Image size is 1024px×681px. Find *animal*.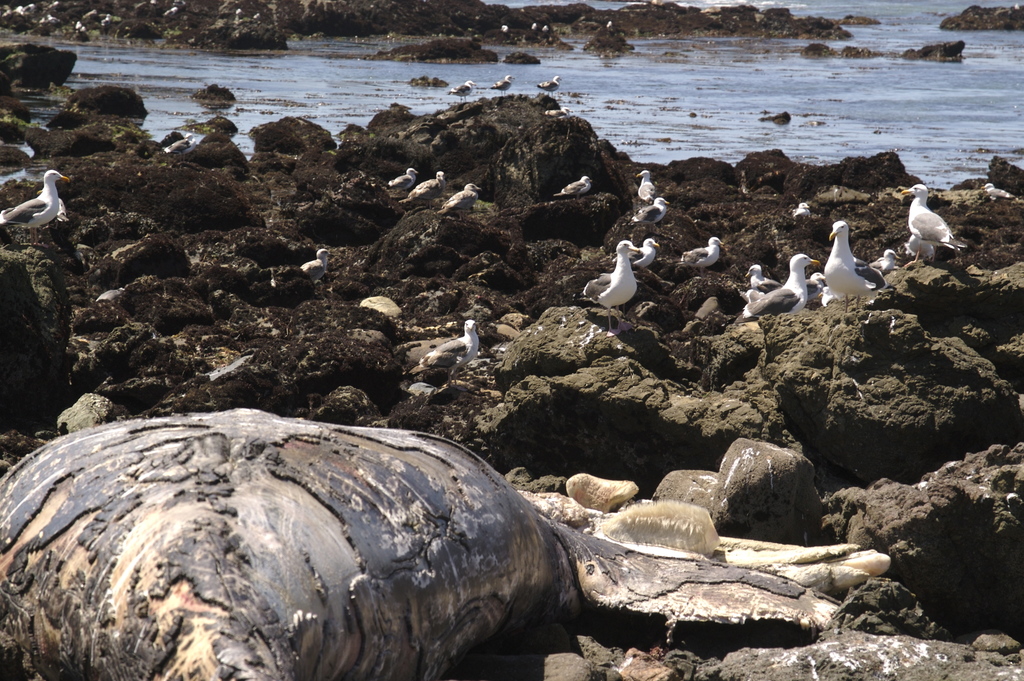
select_region(614, 239, 659, 268).
